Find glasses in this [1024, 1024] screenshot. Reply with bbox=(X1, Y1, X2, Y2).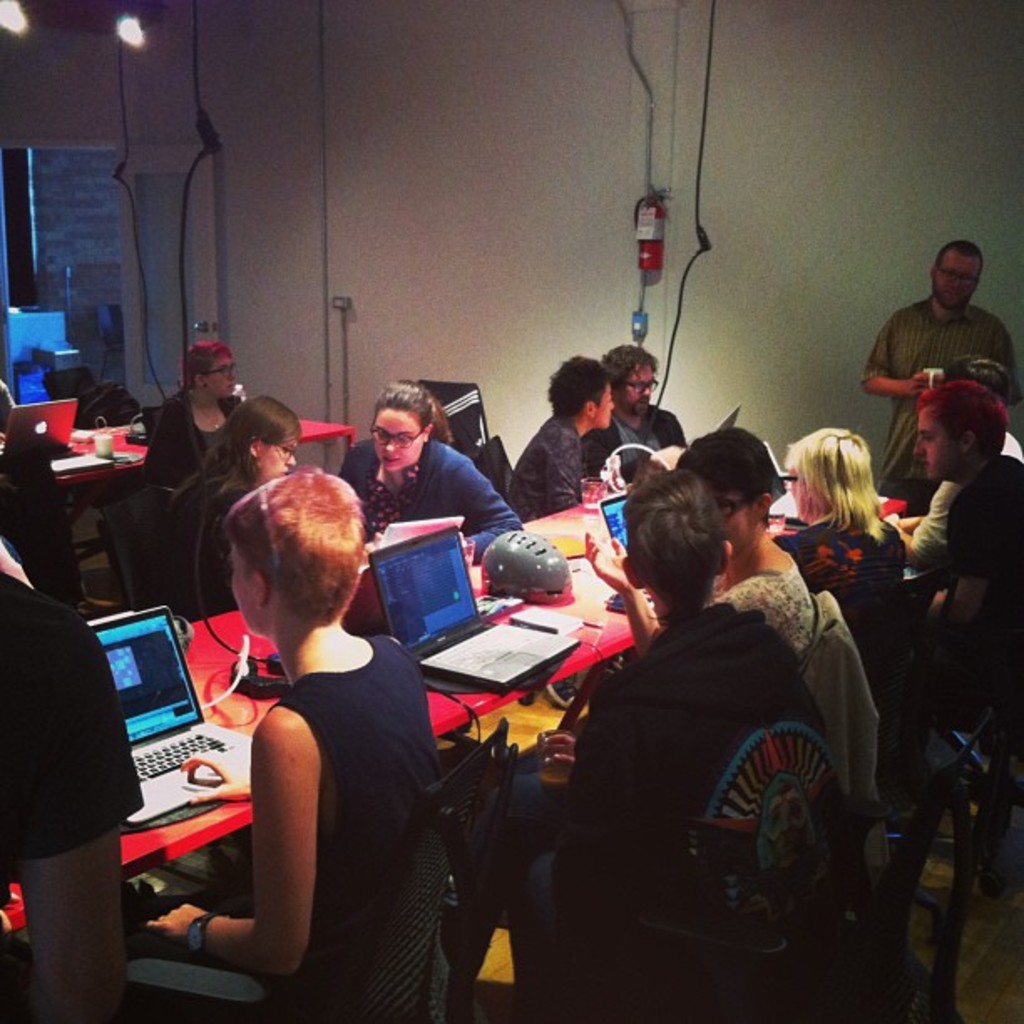
bbox=(709, 485, 776, 535).
